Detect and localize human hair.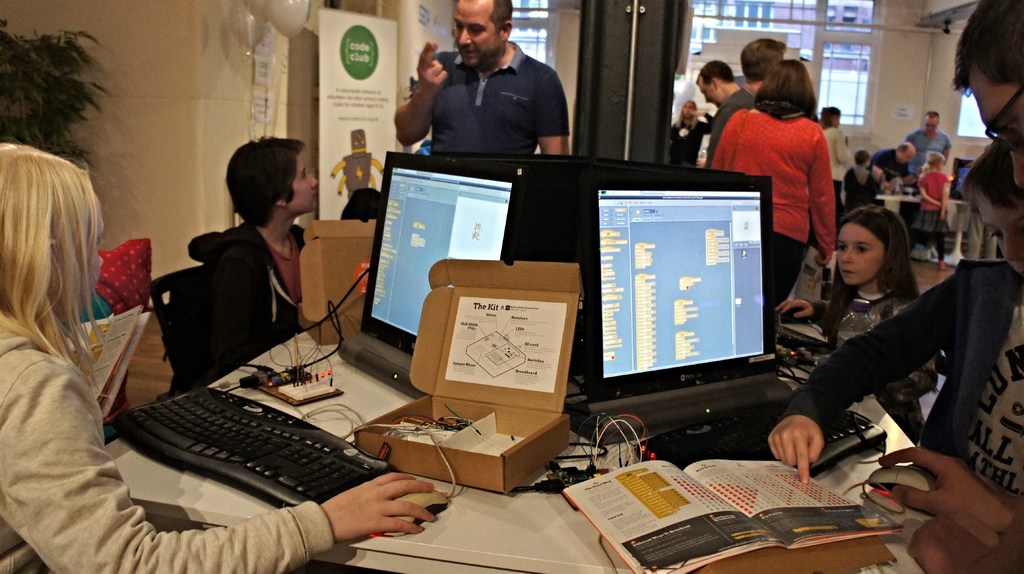
Localized at left=694, top=58, right=731, bottom=85.
